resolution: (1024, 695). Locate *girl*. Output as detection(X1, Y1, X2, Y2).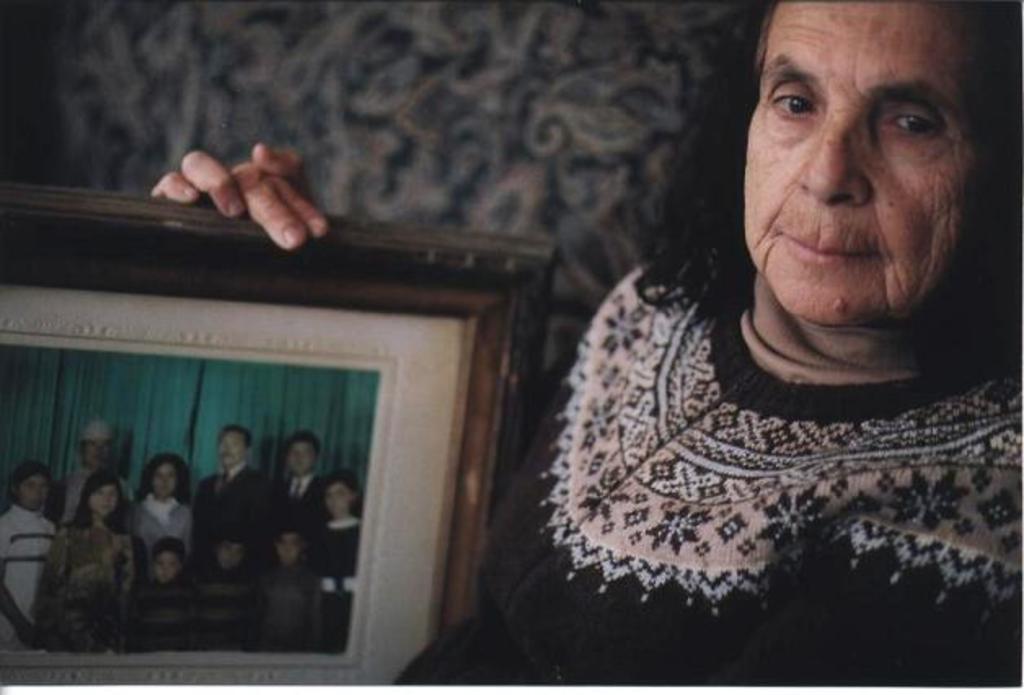
detection(313, 473, 360, 651).
